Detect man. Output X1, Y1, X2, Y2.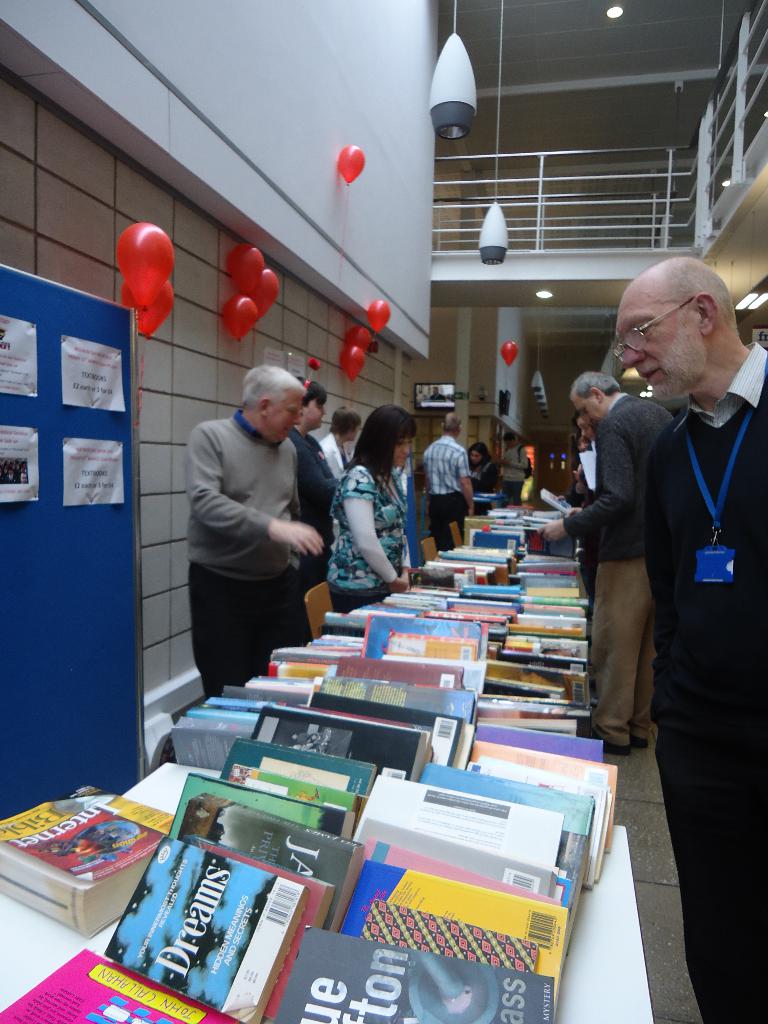
420, 412, 476, 540.
